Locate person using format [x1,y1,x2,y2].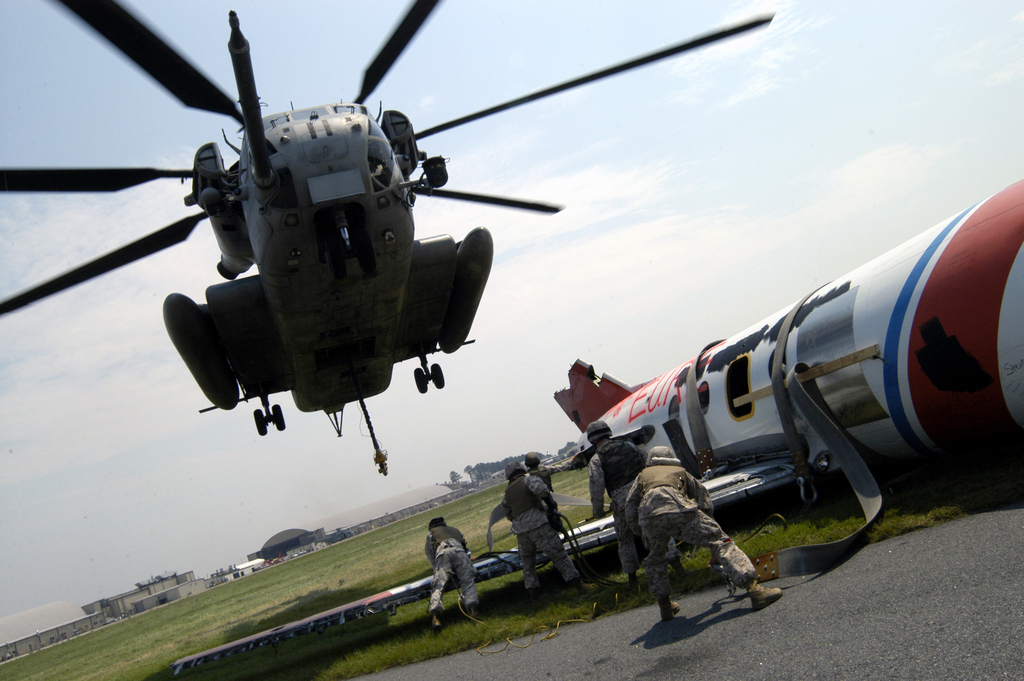
[426,518,481,625].
